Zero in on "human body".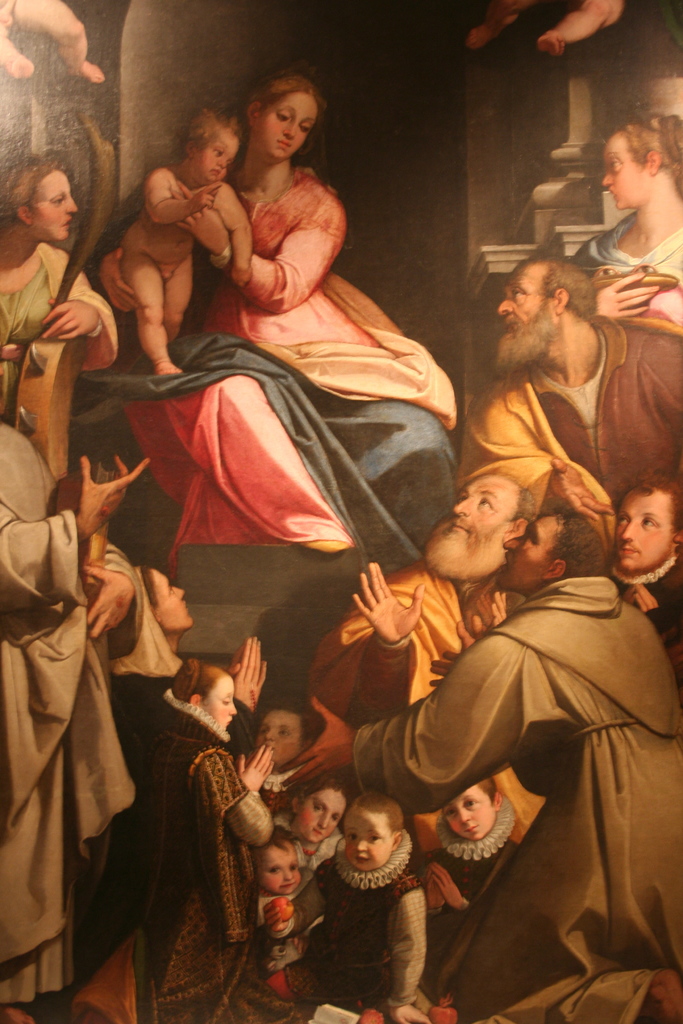
Zeroed in: bbox(425, 776, 525, 922).
